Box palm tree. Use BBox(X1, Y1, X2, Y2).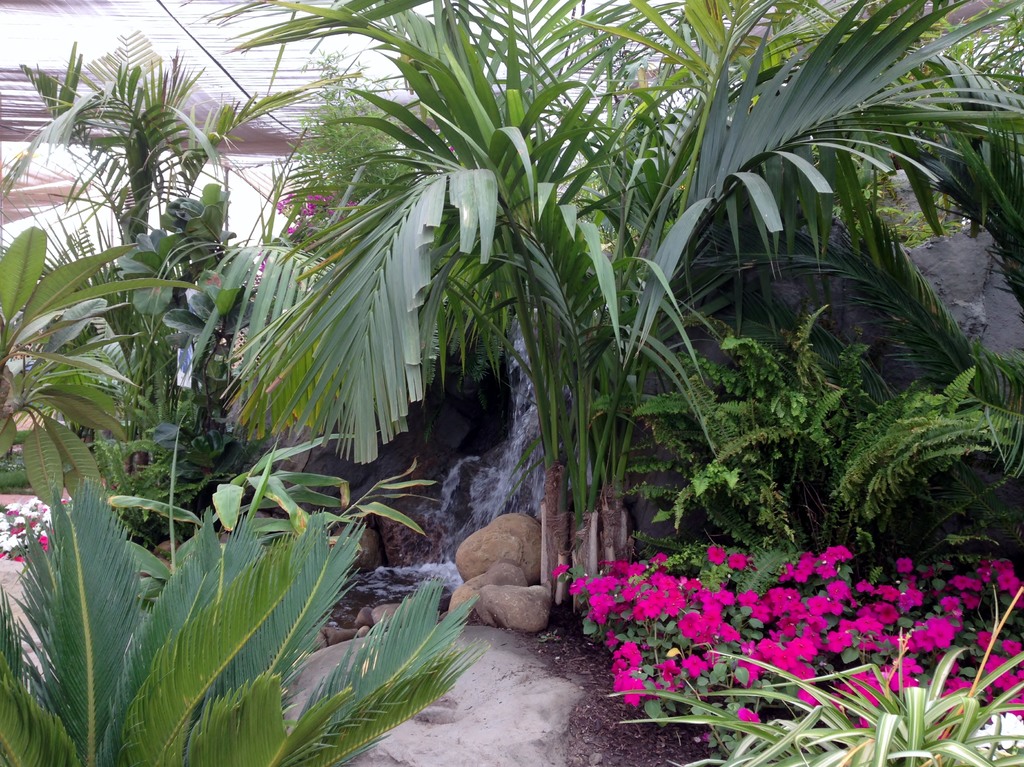
BBox(20, 69, 199, 252).
